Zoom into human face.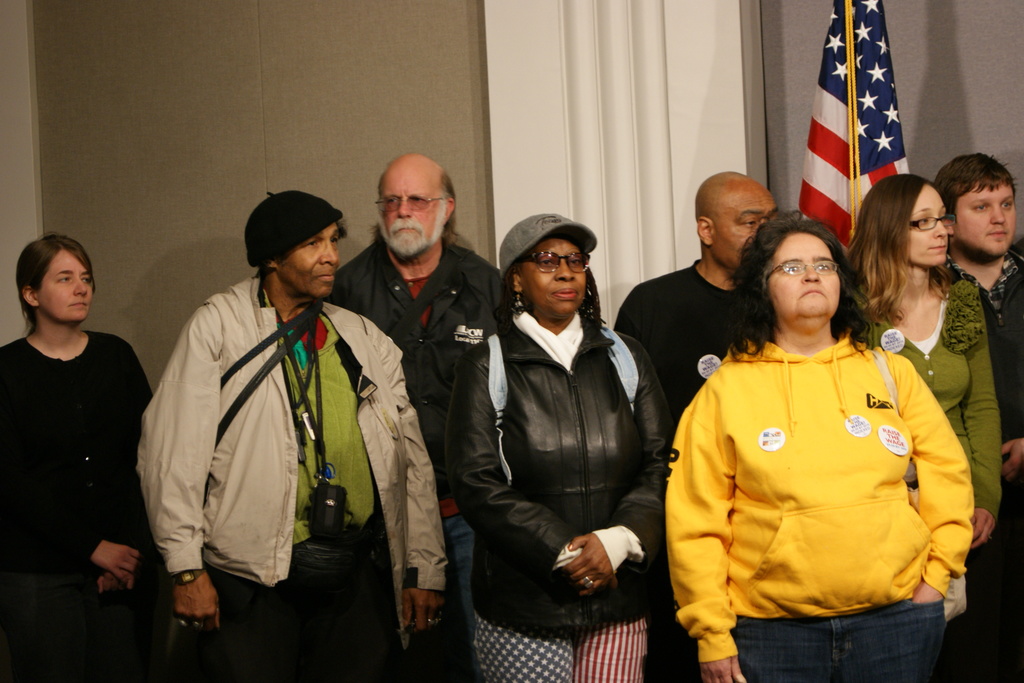
Zoom target: [379, 172, 442, 254].
